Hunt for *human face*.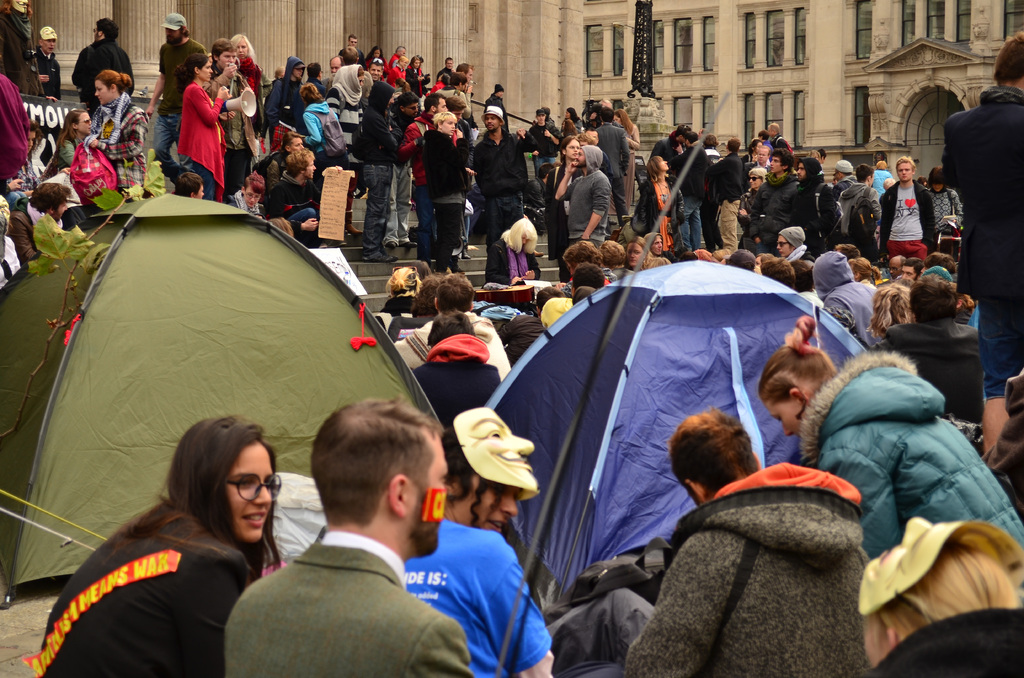
Hunted down at region(92, 26, 98, 42).
